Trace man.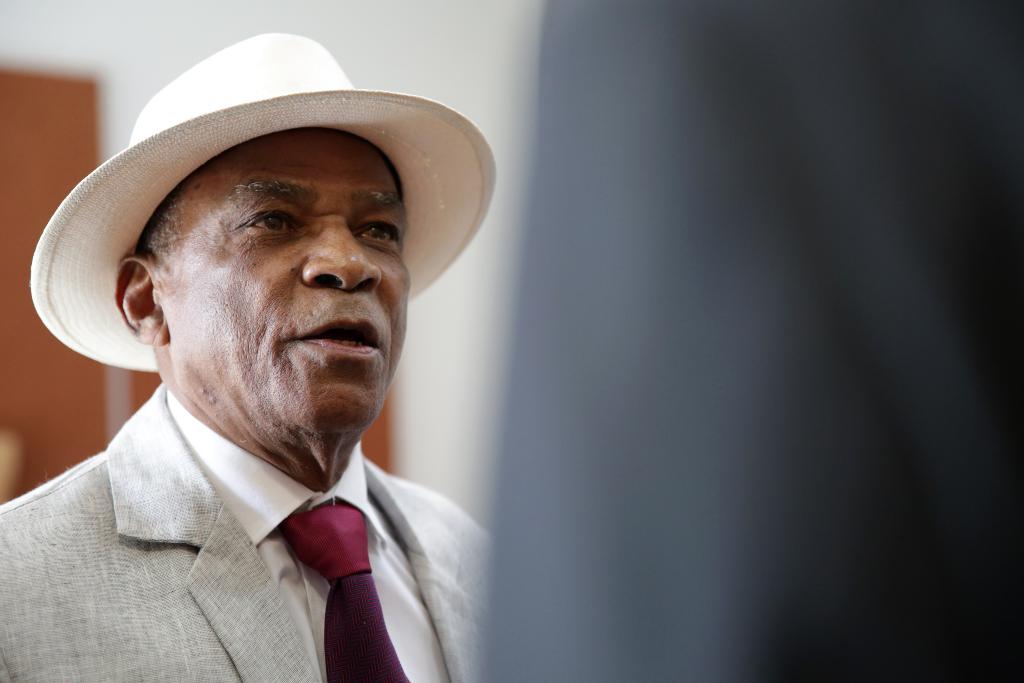
Traced to [0, 27, 552, 682].
